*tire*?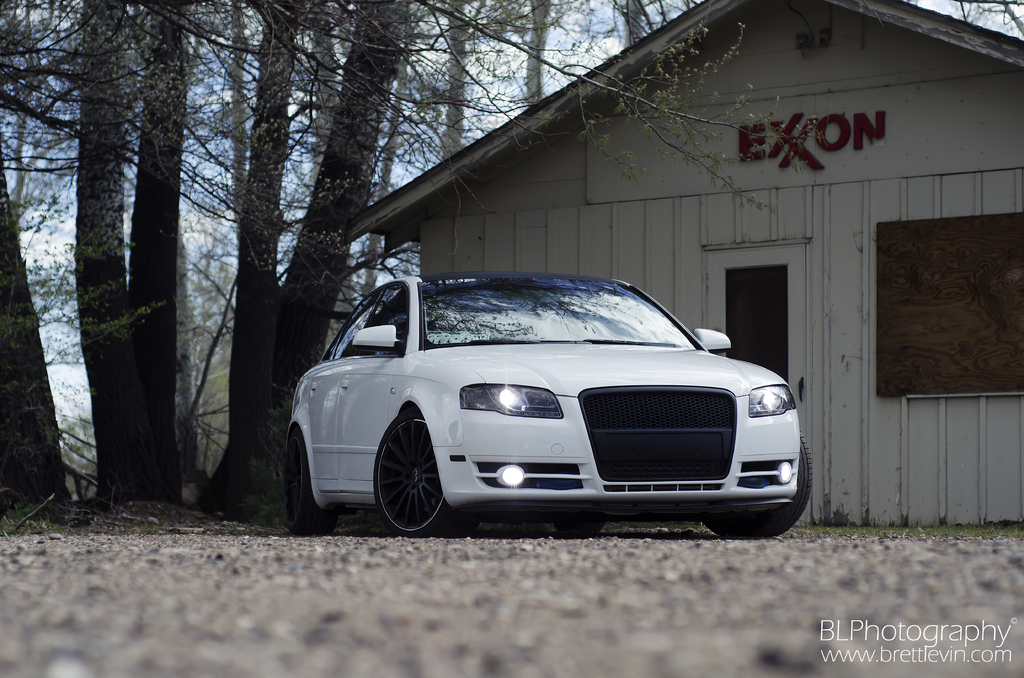
[555, 522, 603, 537]
